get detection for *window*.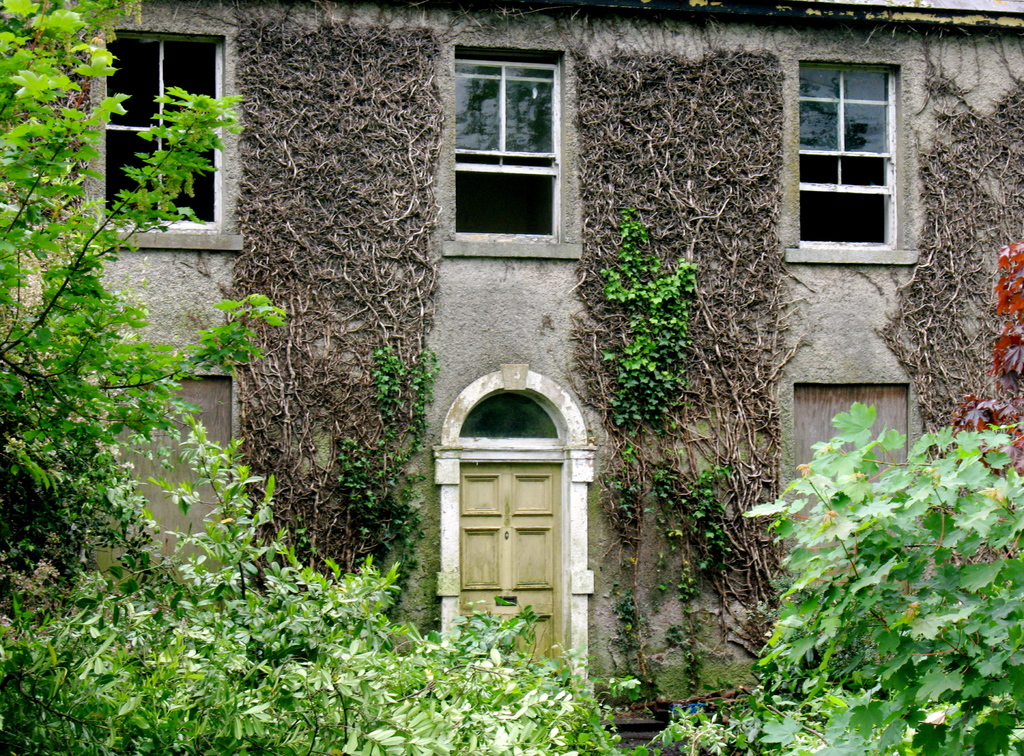
Detection: left=796, top=62, right=905, bottom=247.
